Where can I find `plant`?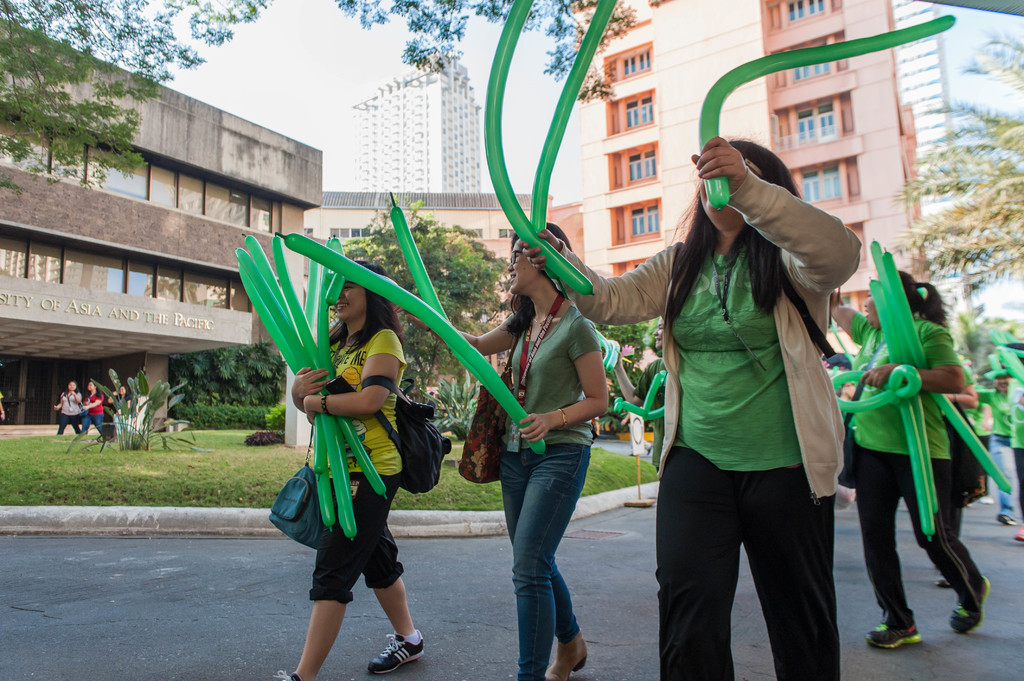
You can find it at 410, 373, 490, 443.
